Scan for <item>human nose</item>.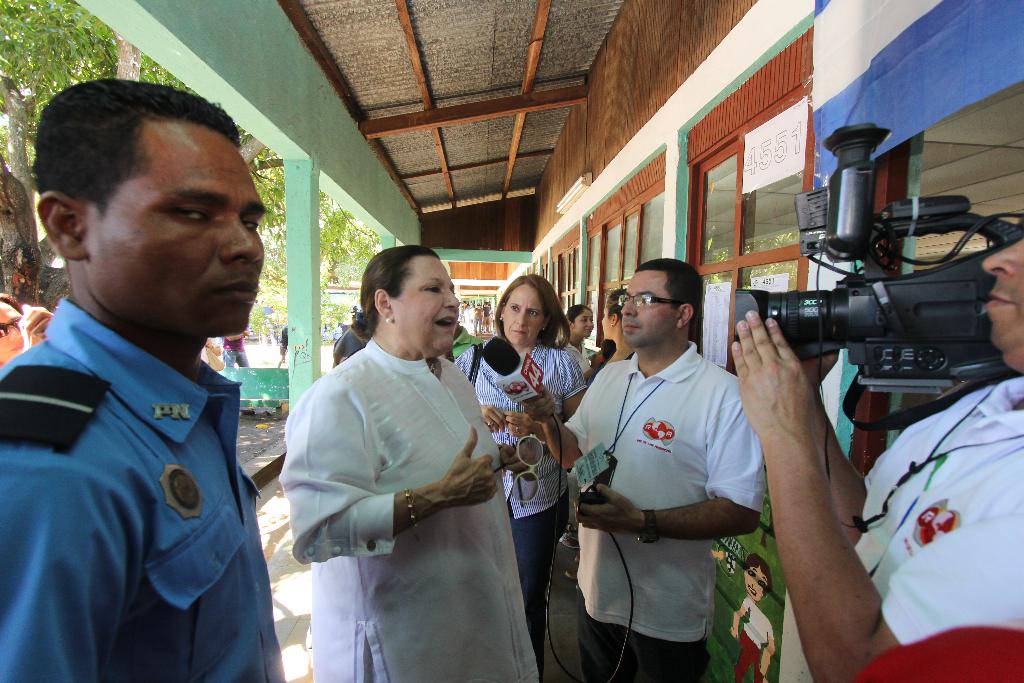
Scan result: 220:215:265:272.
